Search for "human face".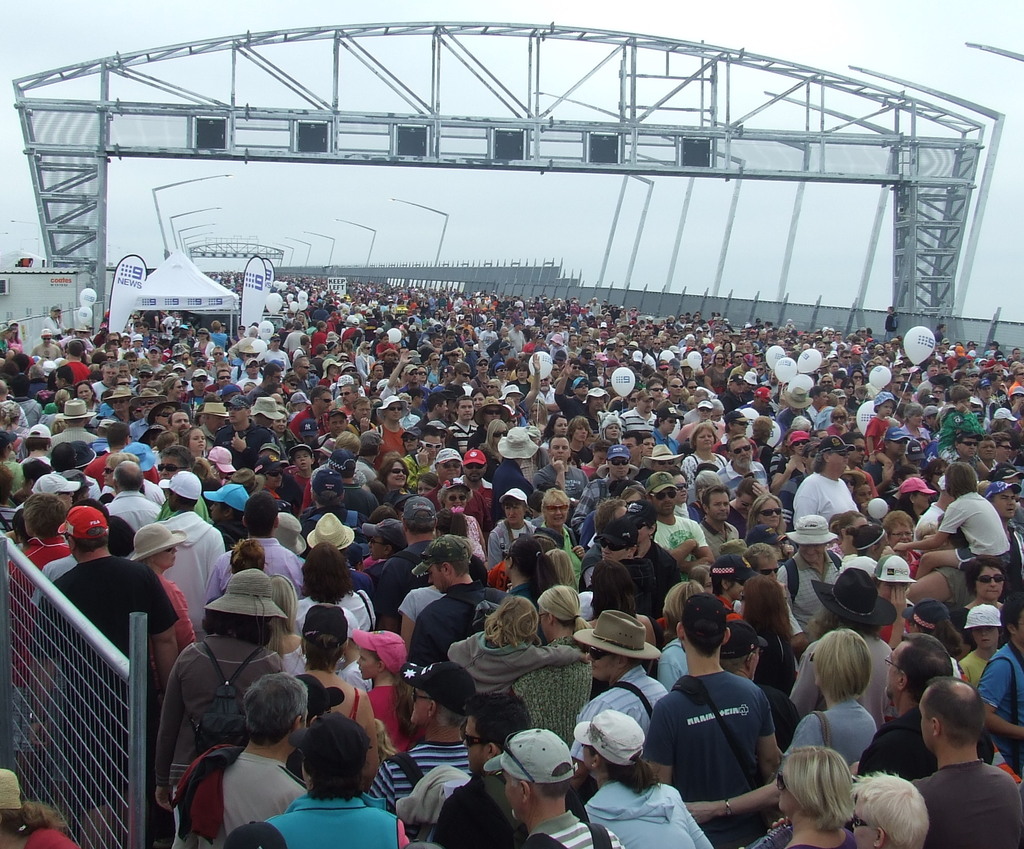
Found at <bbox>1018, 365, 1023, 380</bbox>.
